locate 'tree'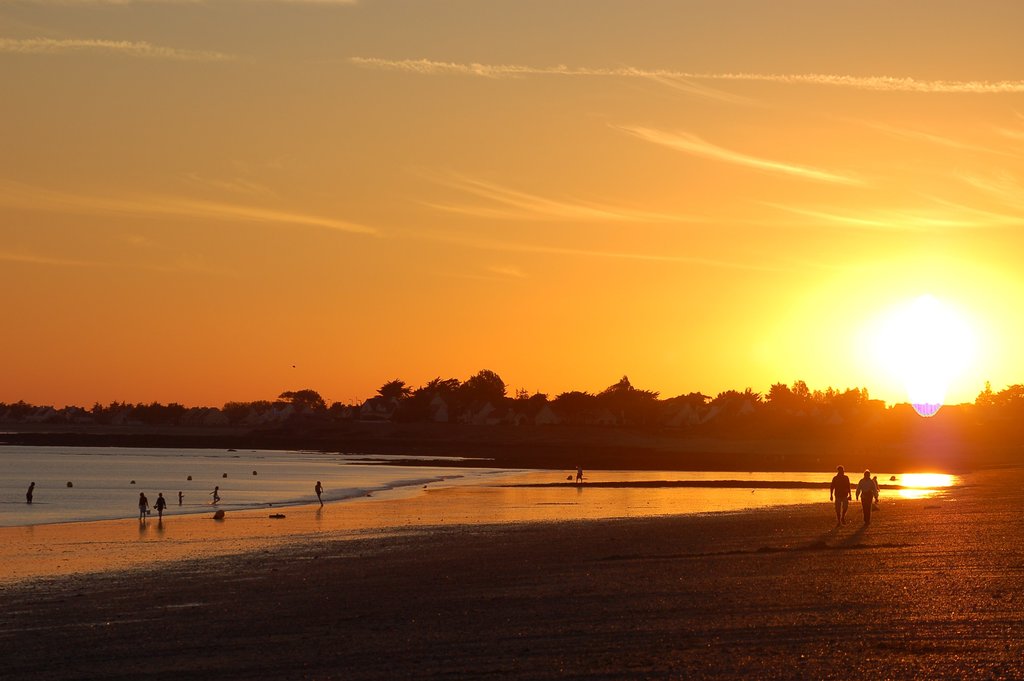
[left=707, top=387, right=765, bottom=434]
